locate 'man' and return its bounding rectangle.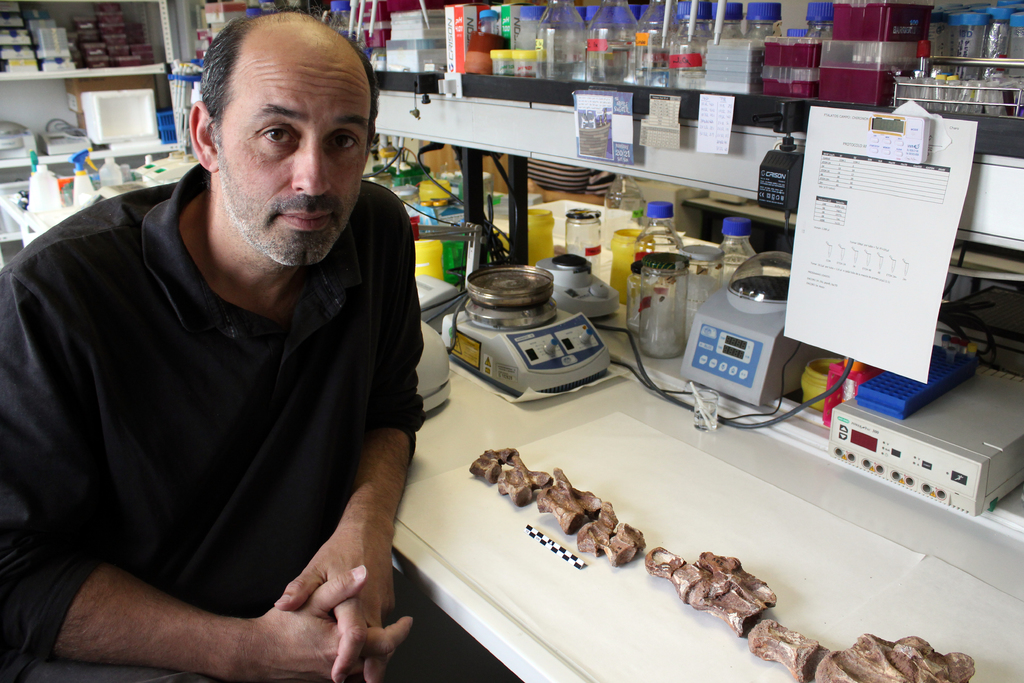
<region>8, 20, 446, 682</region>.
